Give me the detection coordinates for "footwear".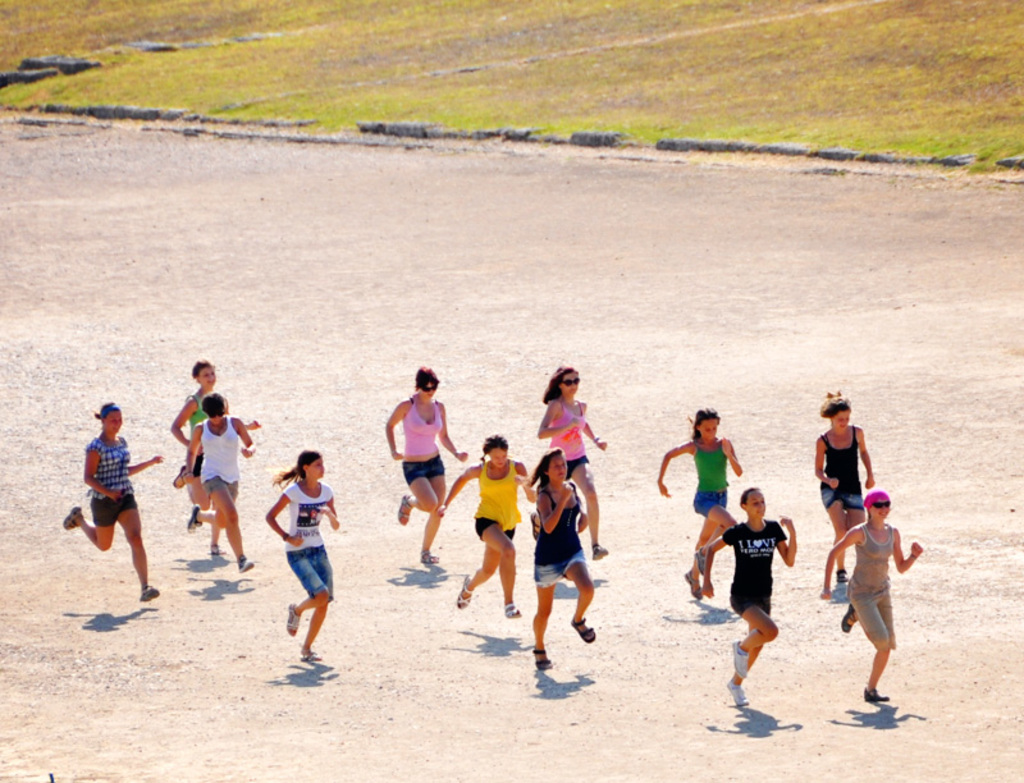
287:603:301:635.
